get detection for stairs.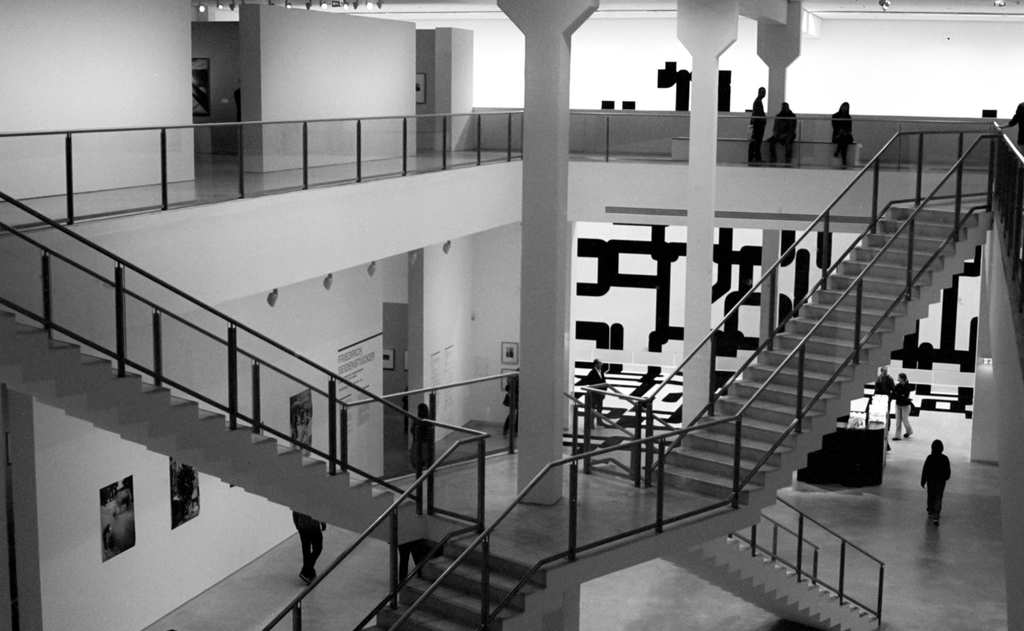
Detection: 644,194,984,519.
